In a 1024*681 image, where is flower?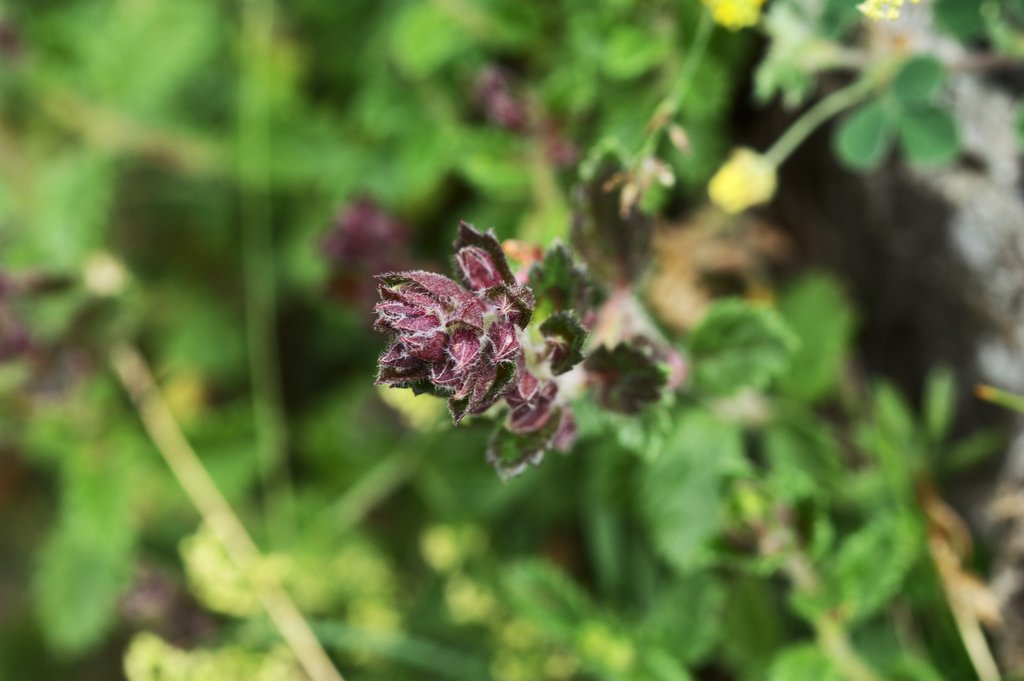
x1=363, y1=220, x2=541, y2=426.
